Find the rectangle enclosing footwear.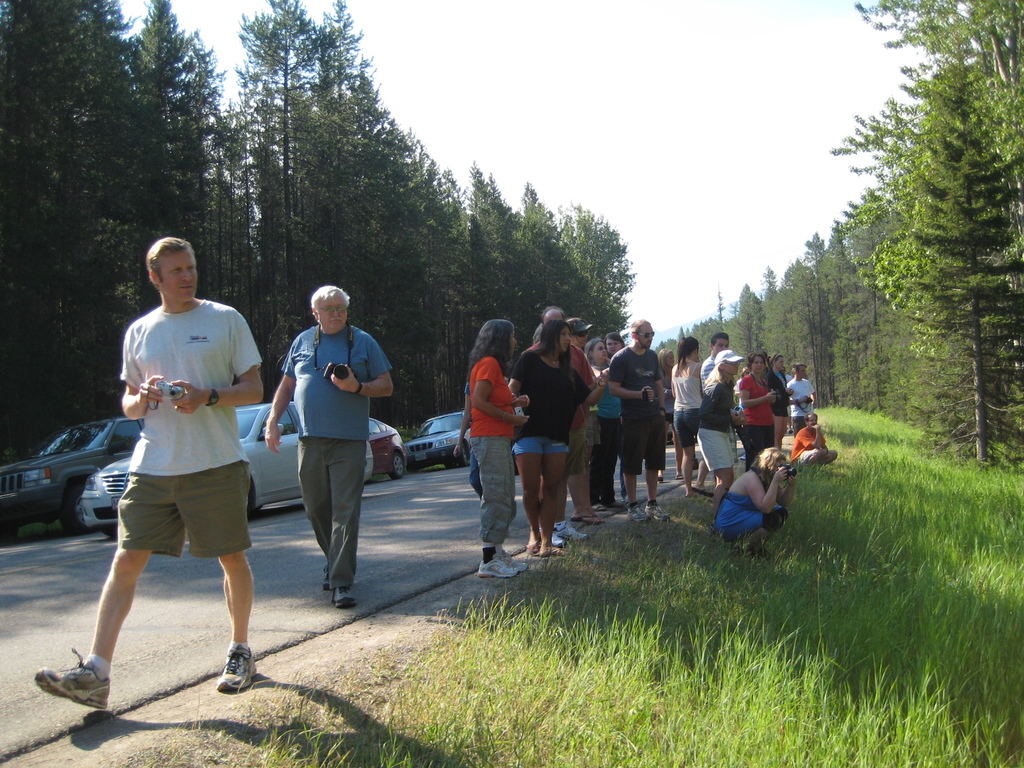
{"x1": 642, "y1": 500, "x2": 673, "y2": 521}.
